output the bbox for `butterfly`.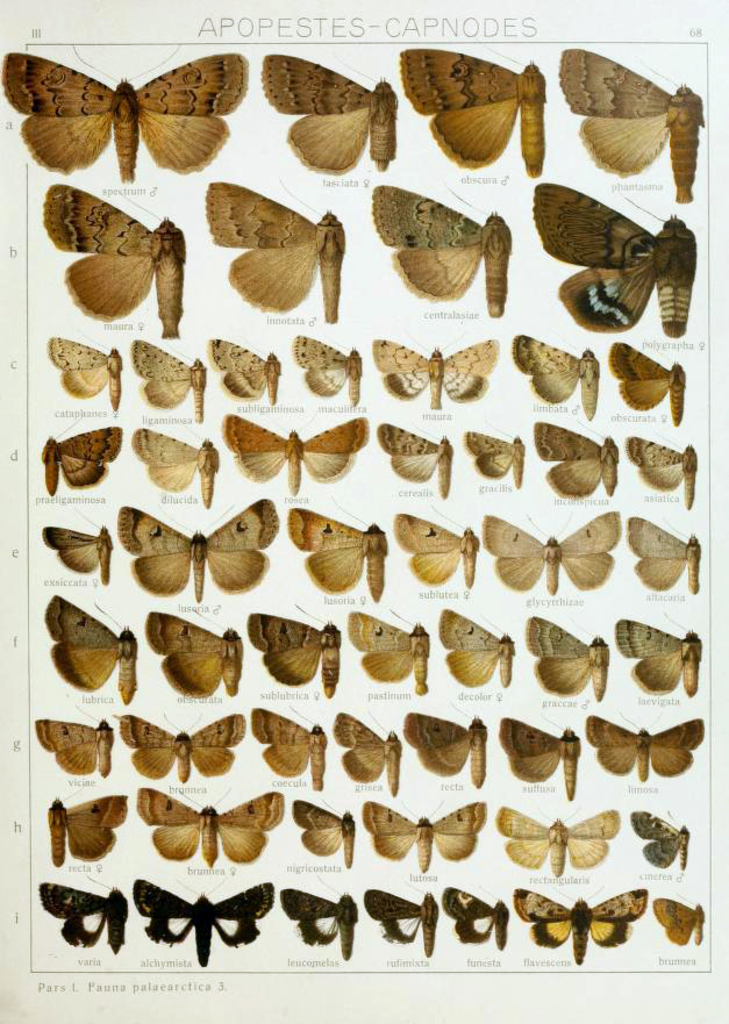
bbox=[587, 712, 701, 782].
